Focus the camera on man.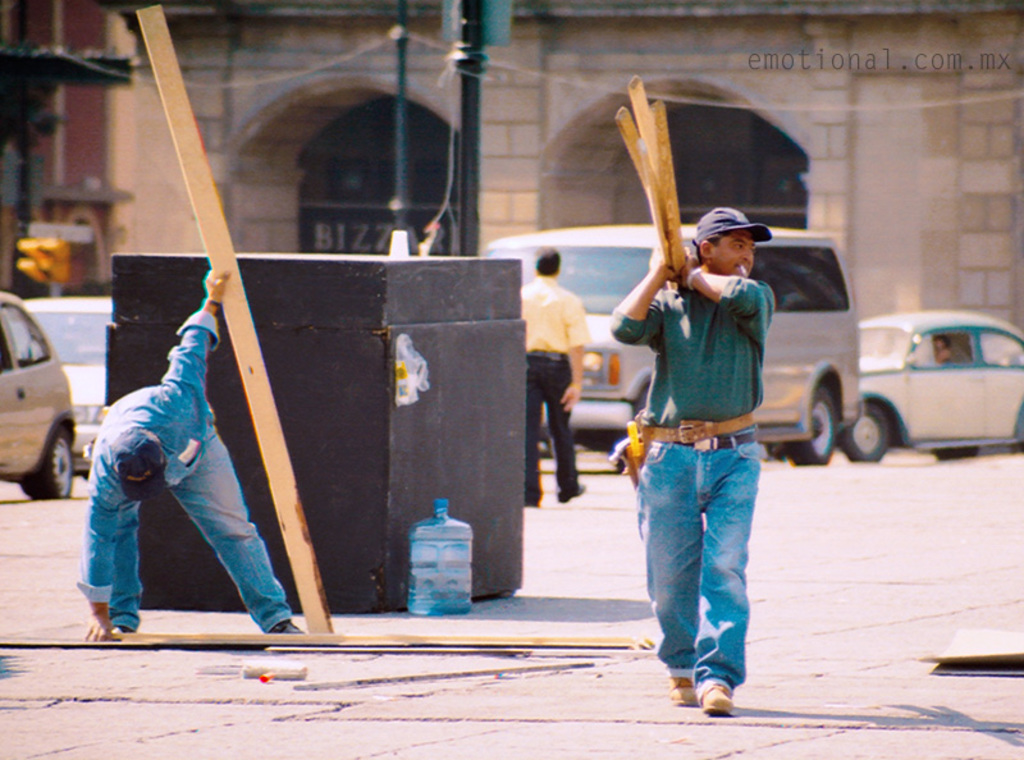
Focus region: locate(512, 243, 590, 505).
